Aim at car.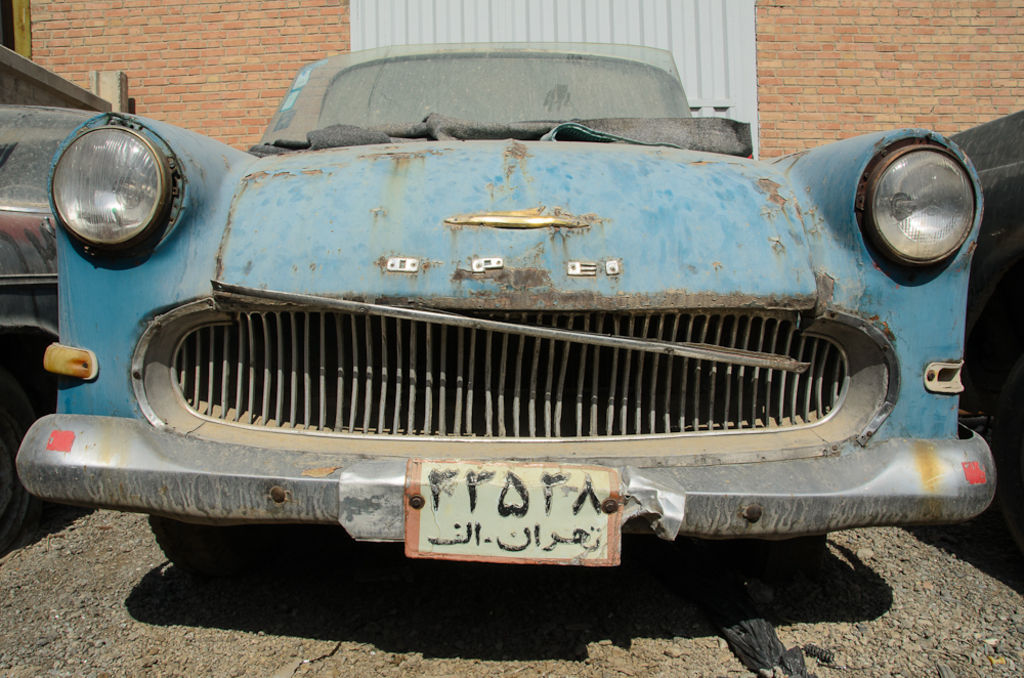
Aimed at <box>34,25,962,622</box>.
